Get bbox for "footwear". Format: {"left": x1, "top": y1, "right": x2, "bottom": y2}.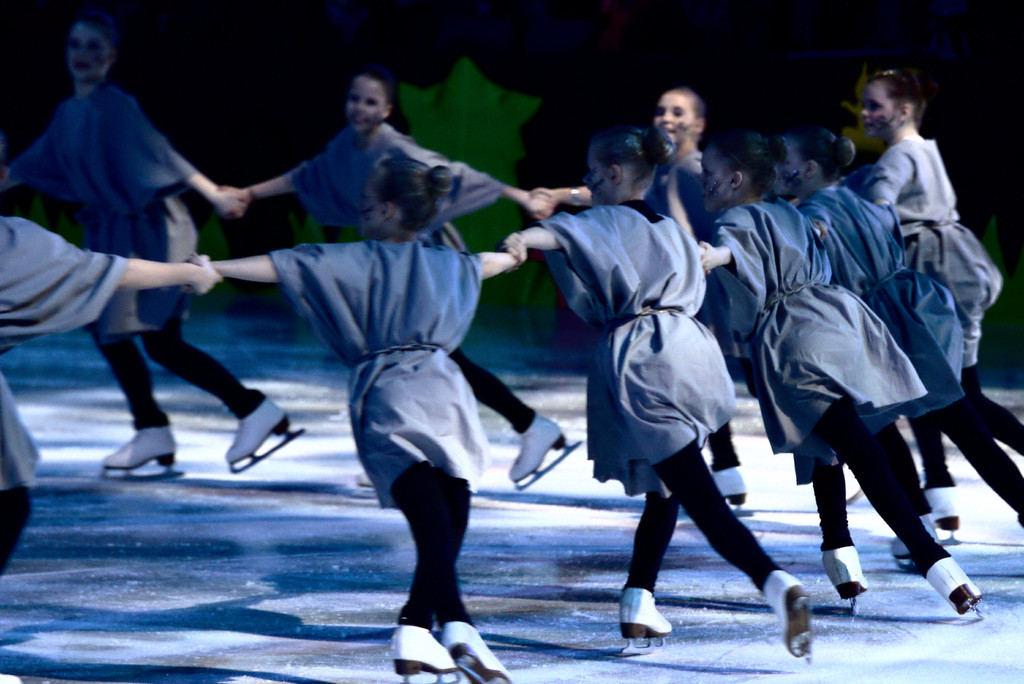
{"left": 715, "top": 469, "right": 751, "bottom": 514}.
